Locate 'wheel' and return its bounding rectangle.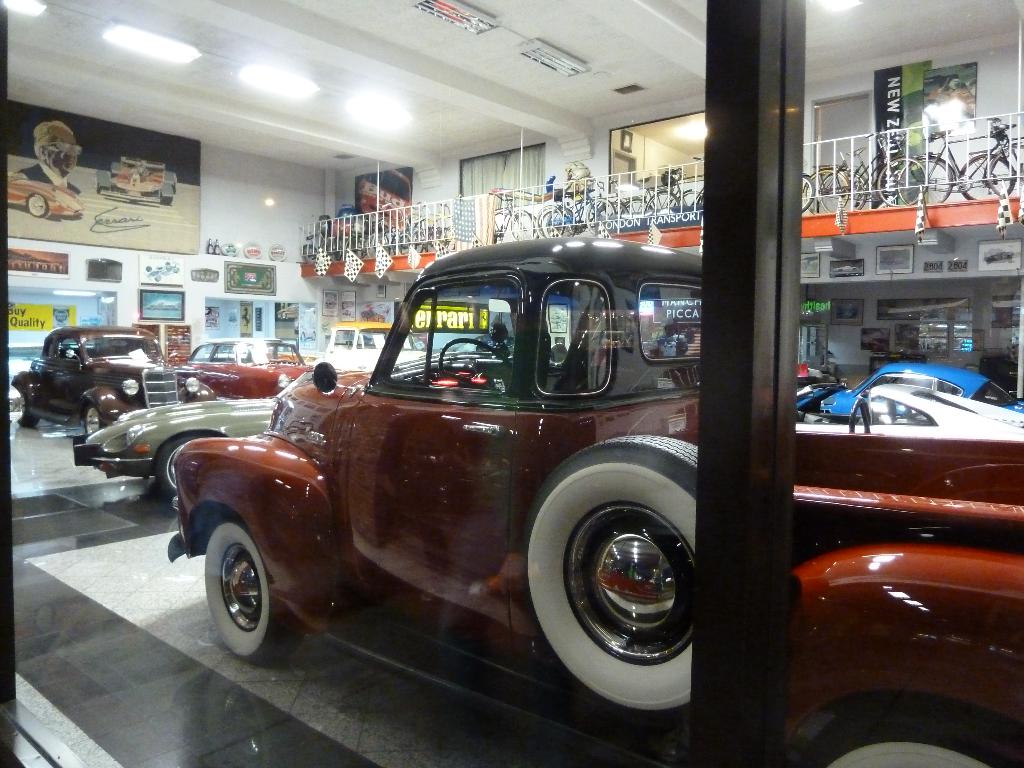
{"left": 86, "top": 404, "right": 102, "bottom": 435}.
